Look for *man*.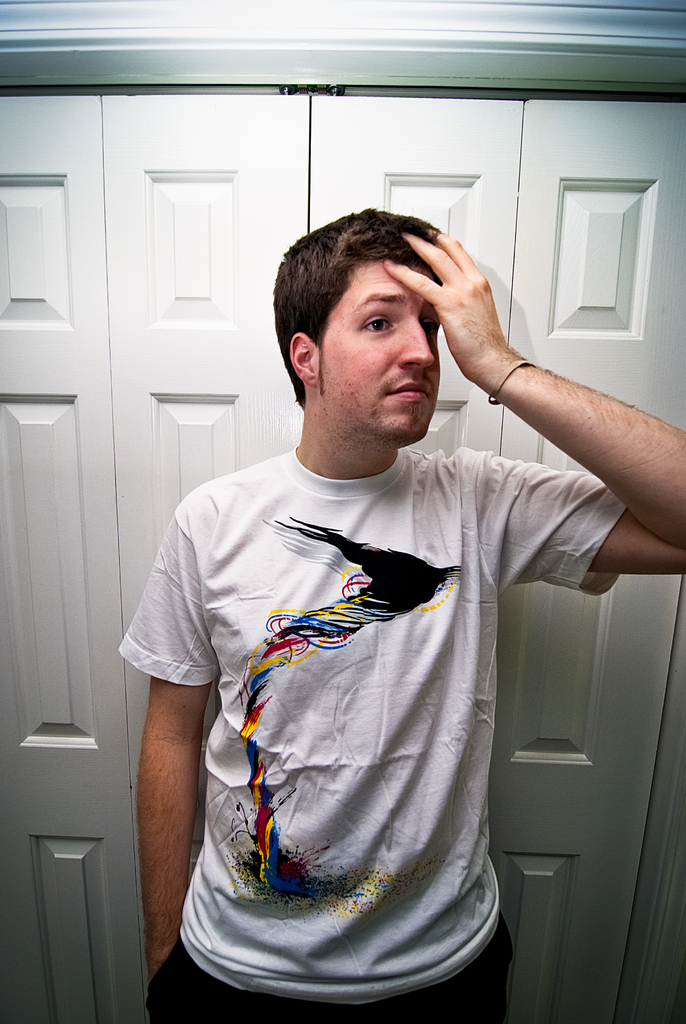
Found: (x1=118, y1=175, x2=628, y2=953).
